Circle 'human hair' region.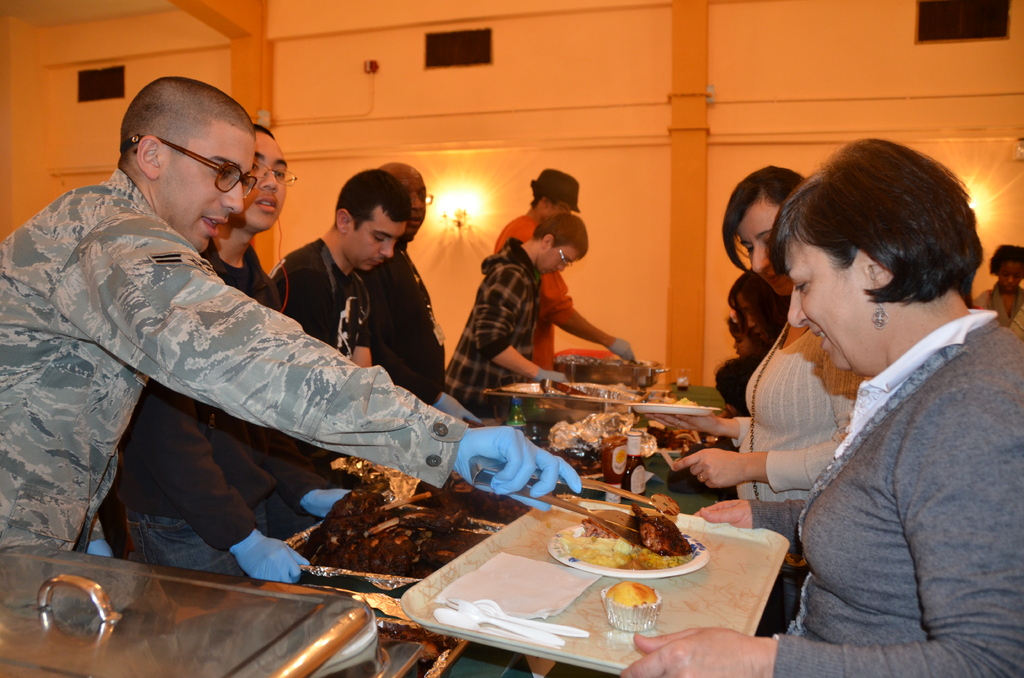
Region: detection(725, 164, 810, 277).
